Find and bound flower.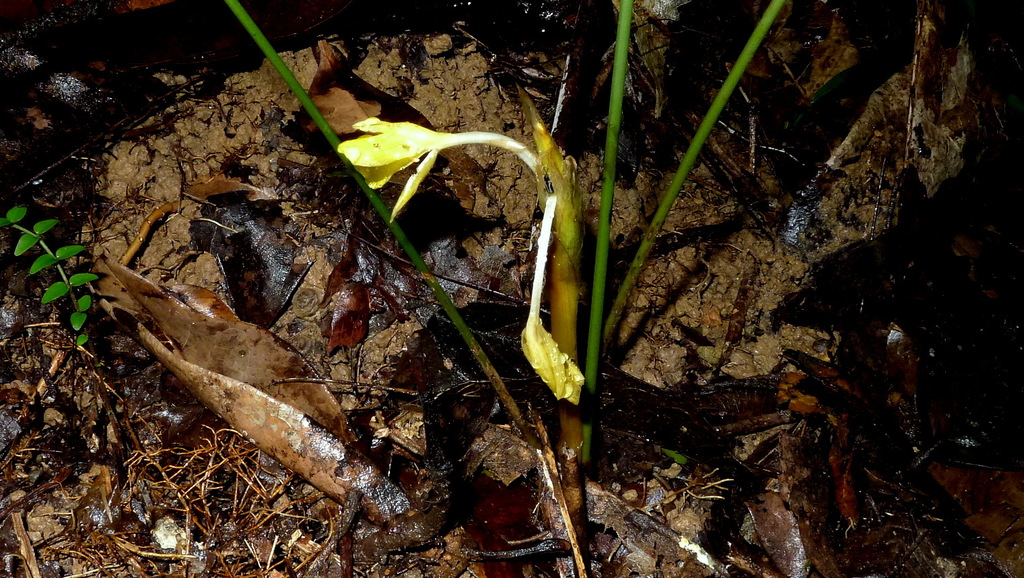
Bound: 527:337:594:404.
